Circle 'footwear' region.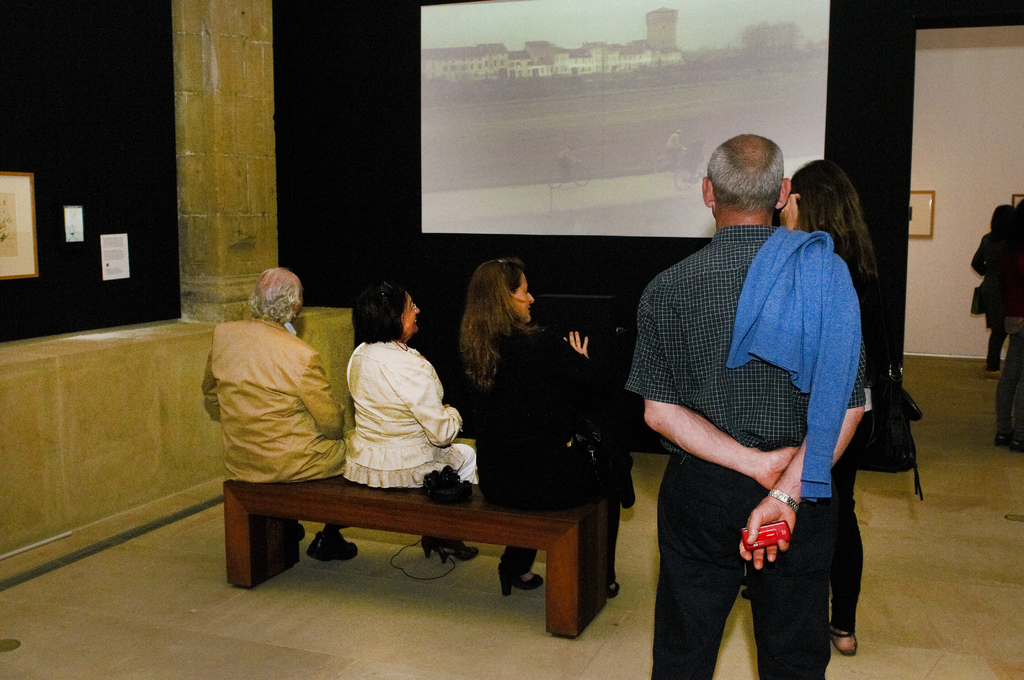
Region: box=[825, 619, 856, 659].
